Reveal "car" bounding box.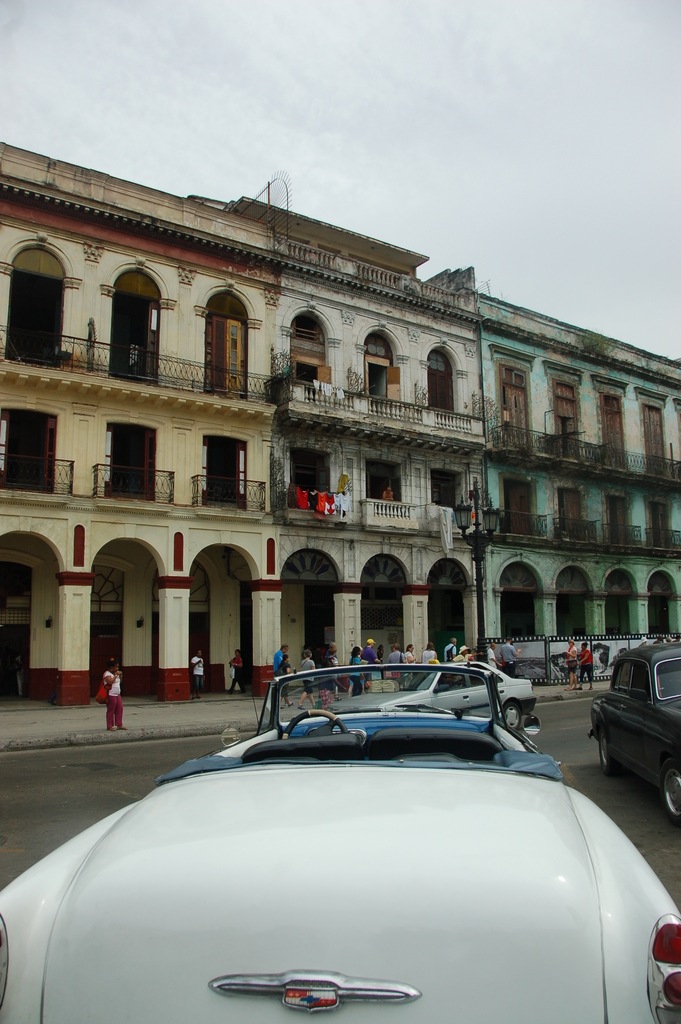
Revealed: <bbox>319, 653, 534, 728</bbox>.
